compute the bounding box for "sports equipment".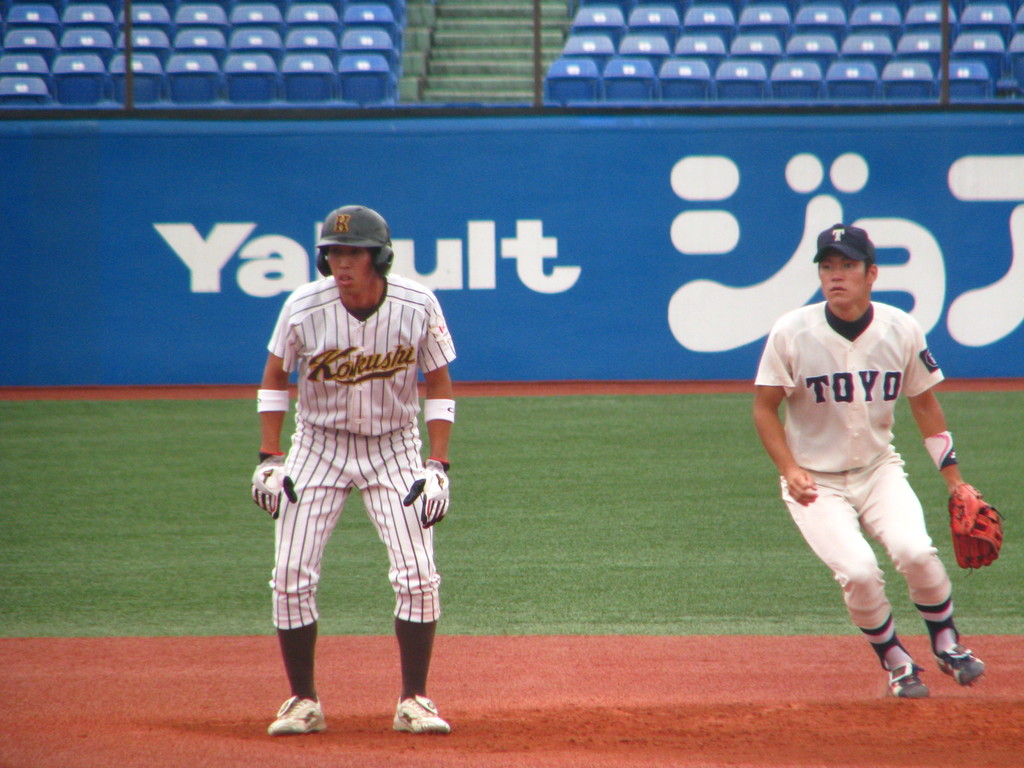
(left=890, top=664, right=930, bottom=699).
